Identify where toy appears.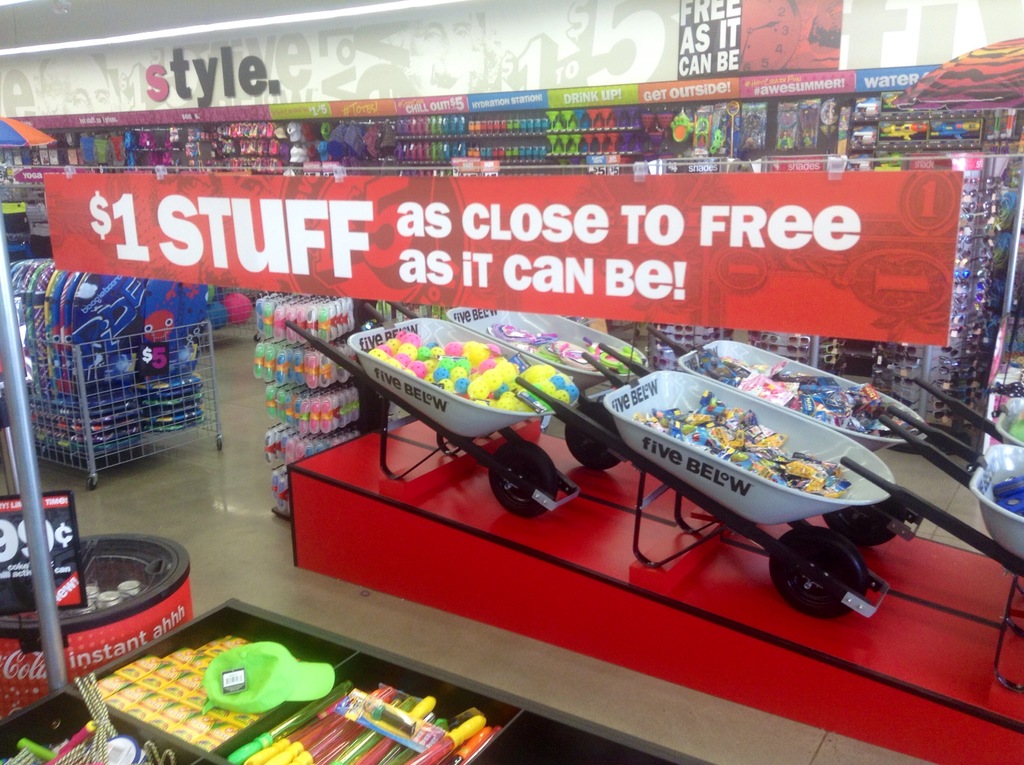
Appears at [x1=1005, y1=414, x2=1023, y2=444].
